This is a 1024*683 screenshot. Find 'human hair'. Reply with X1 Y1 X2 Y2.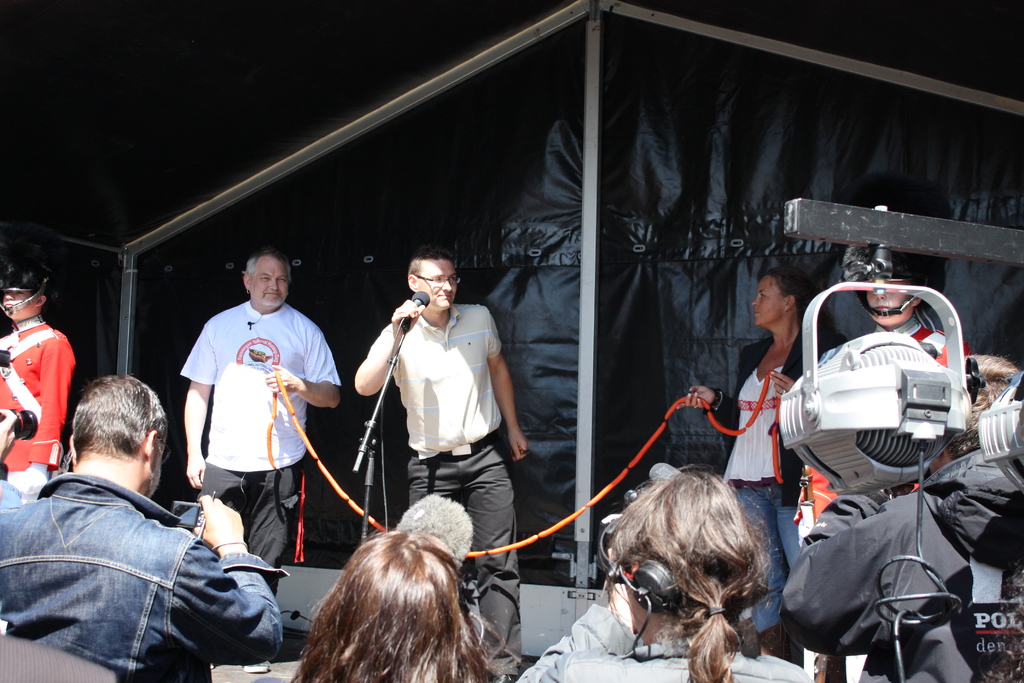
750 270 806 331.
